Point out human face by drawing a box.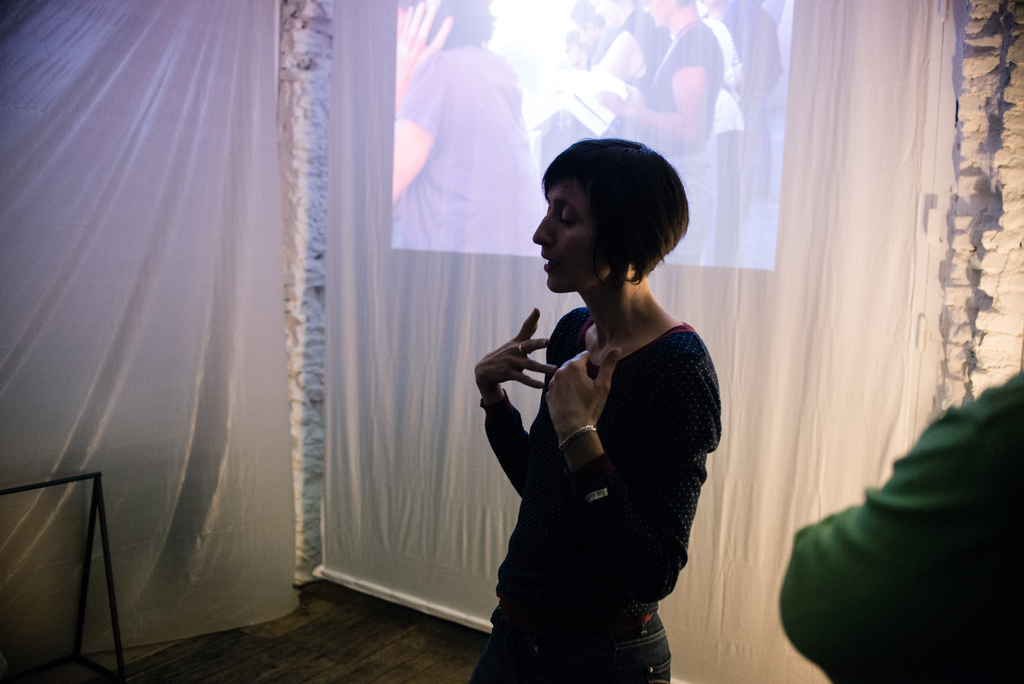
detection(643, 0, 670, 29).
